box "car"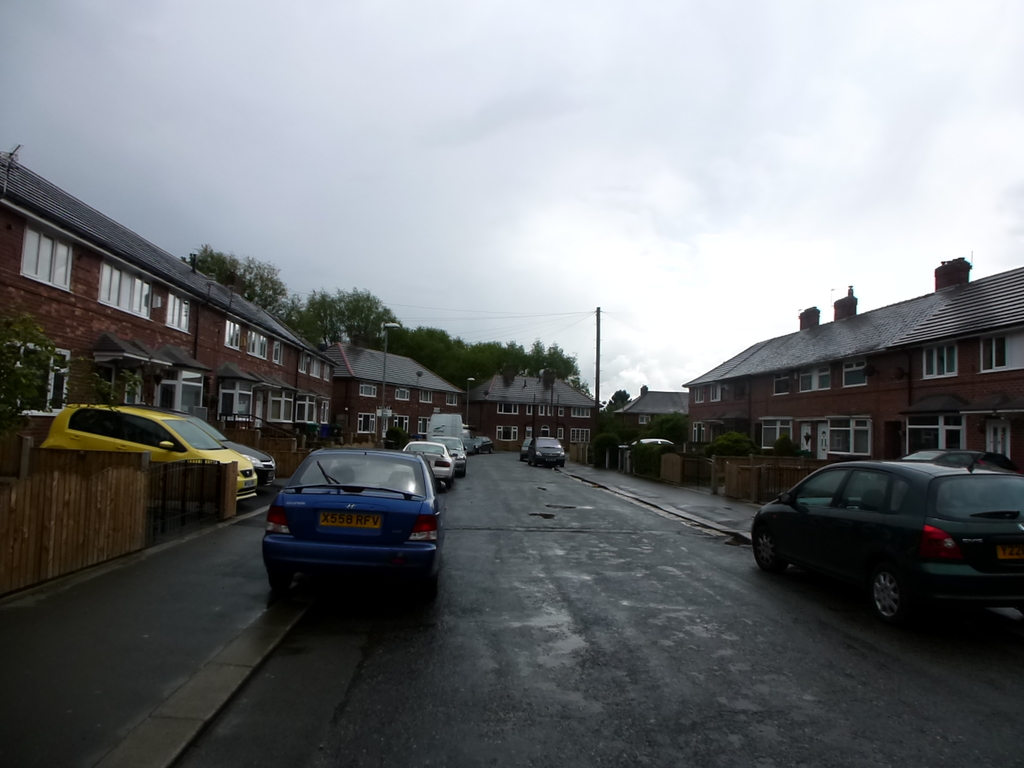
bbox=[399, 440, 458, 483]
